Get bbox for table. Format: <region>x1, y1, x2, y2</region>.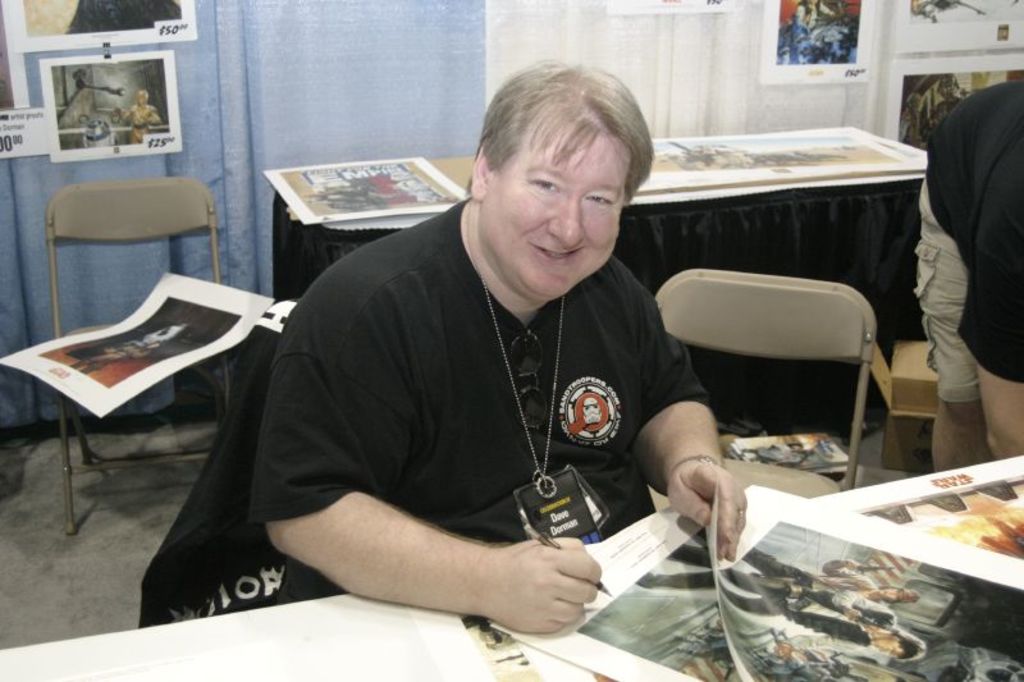
<region>0, 448, 1023, 681</region>.
